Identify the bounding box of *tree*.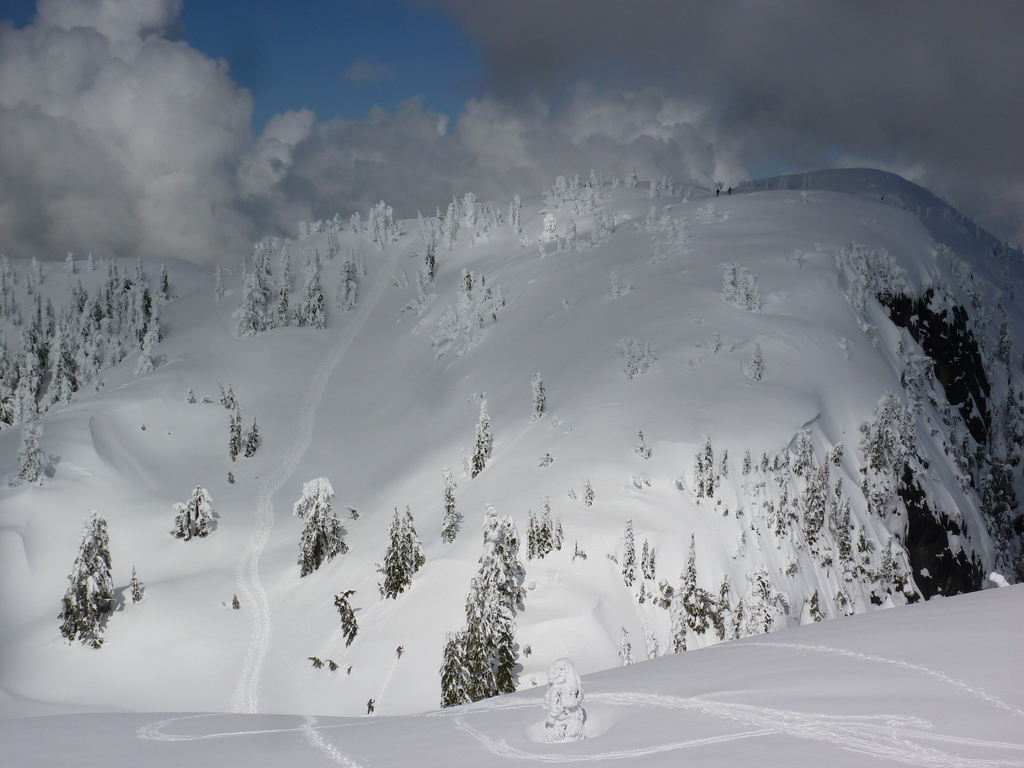
select_region(678, 538, 699, 597).
